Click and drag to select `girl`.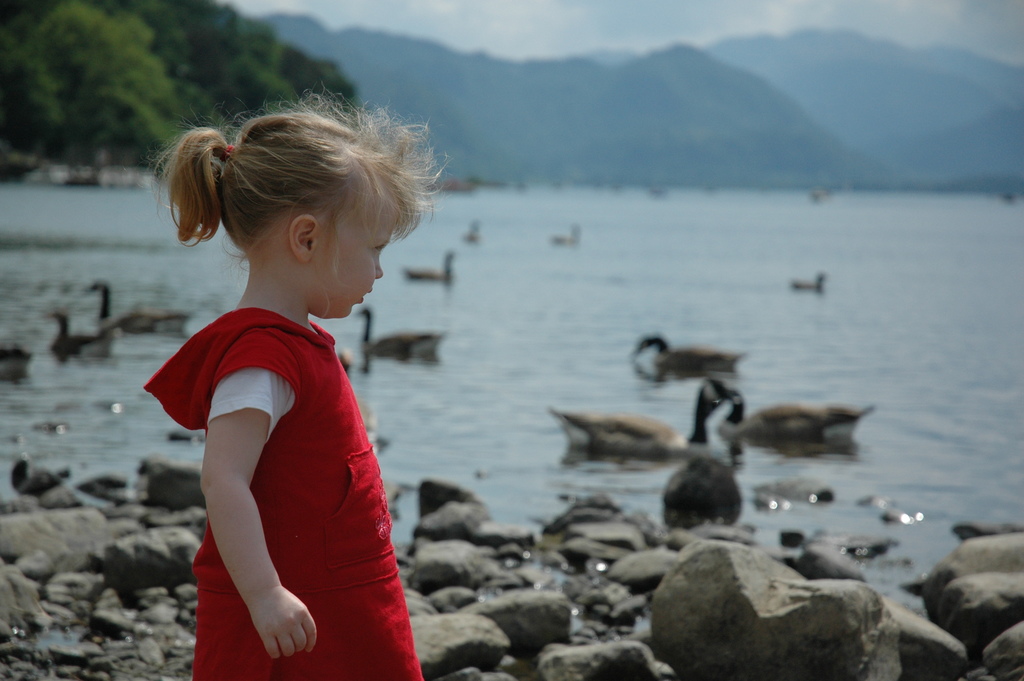
Selection: region(147, 110, 448, 680).
